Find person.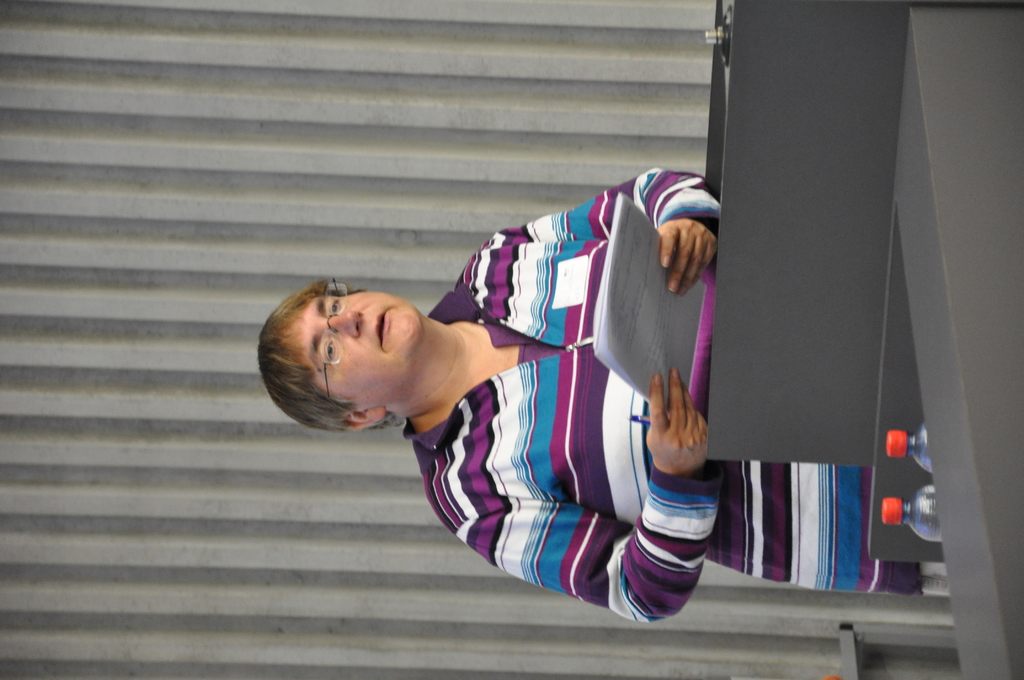
pyautogui.locateOnScreen(259, 165, 952, 627).
